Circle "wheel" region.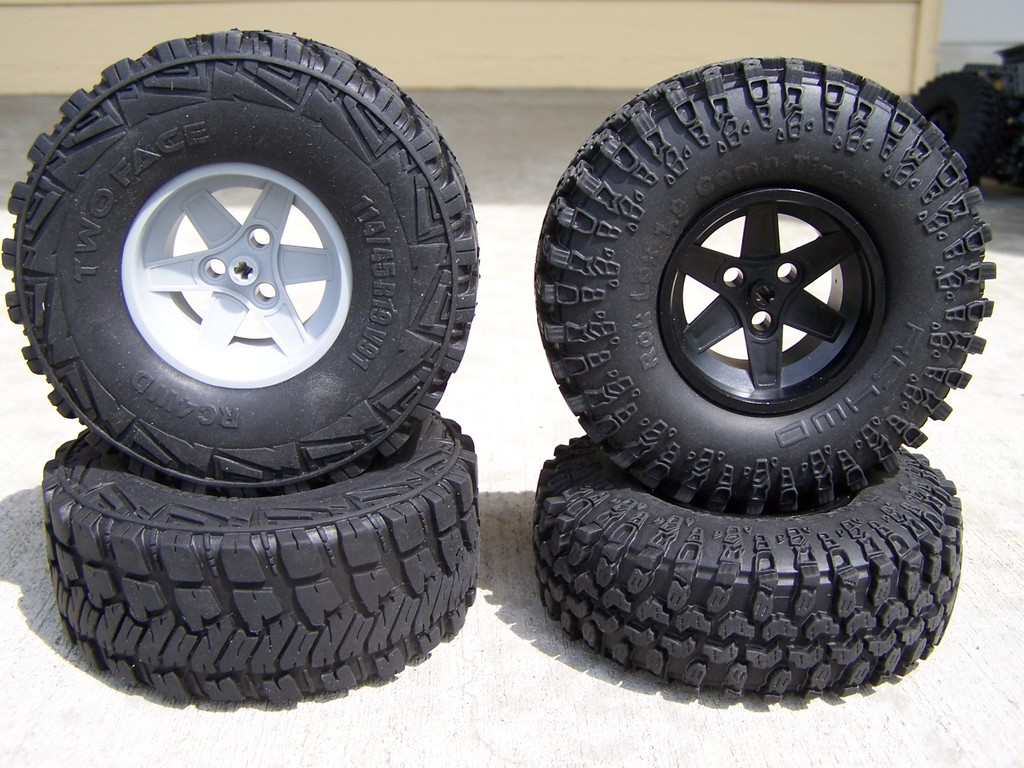
Region: 530, 435, 963, 700.
